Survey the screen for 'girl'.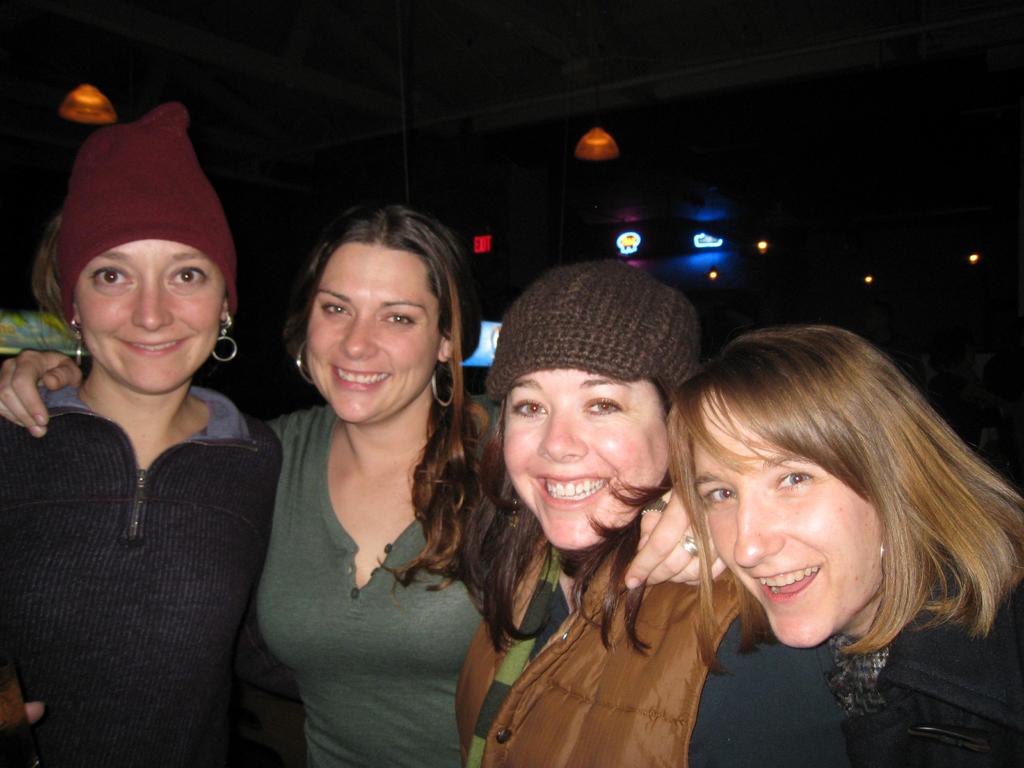
Survey found: <region>459, 257, 701, 767</region>.
